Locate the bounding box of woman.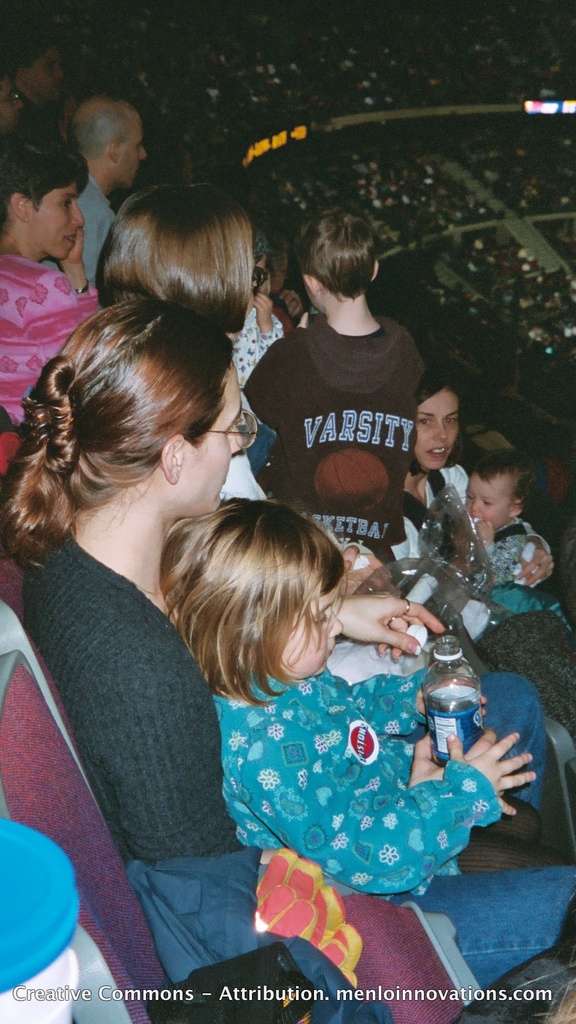
Bounding box: x1=0 y1=295 x2=575 y2=1023.
